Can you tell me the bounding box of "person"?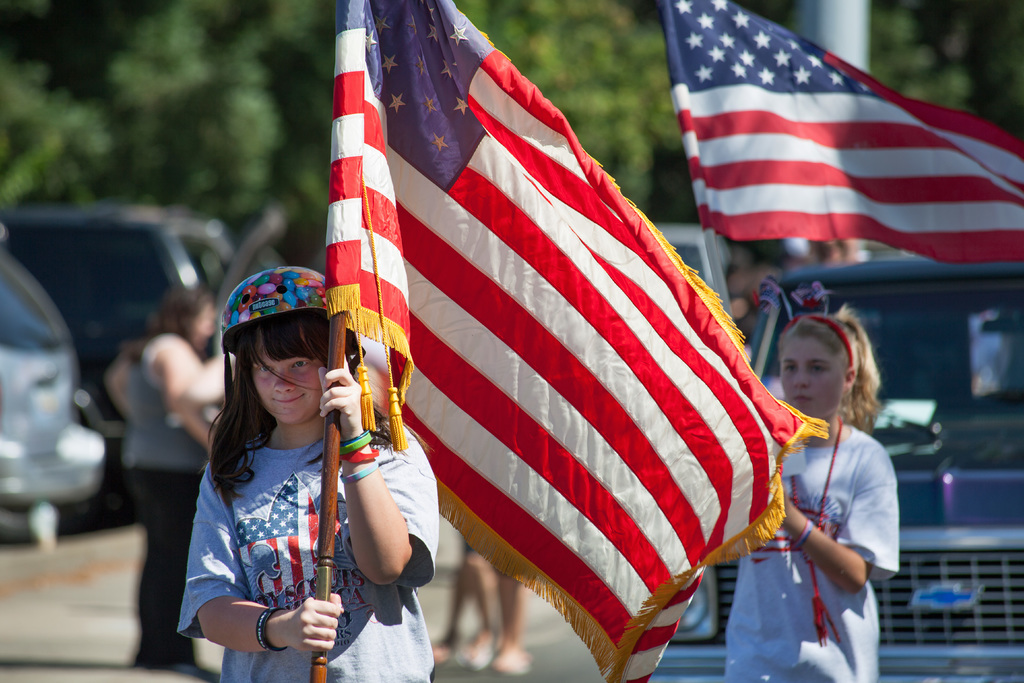
(172,272,442,682).
